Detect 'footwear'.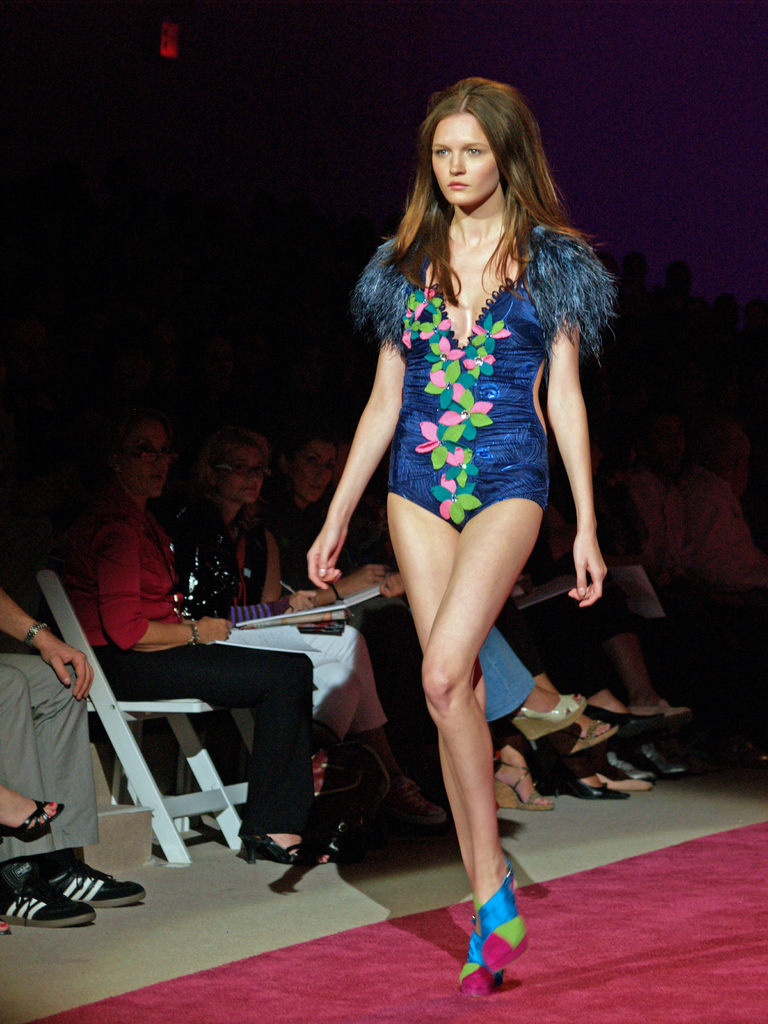
Detected at <bbox>573, 698, 621, 753</bbox>.
